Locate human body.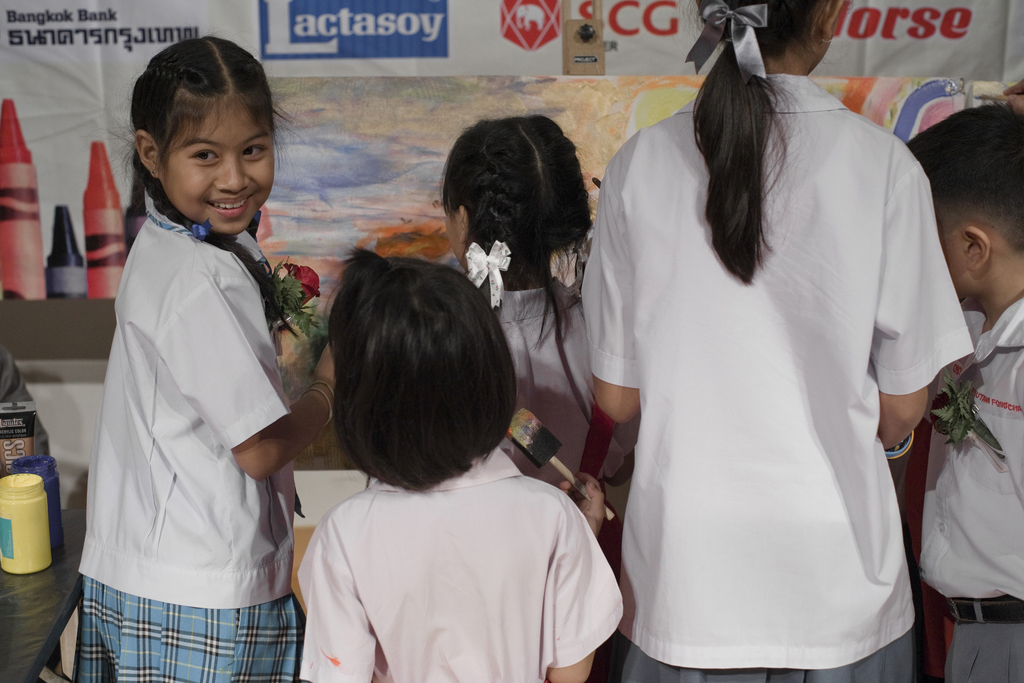
Bounding box: bbox=[293, 442, 622, 682].
